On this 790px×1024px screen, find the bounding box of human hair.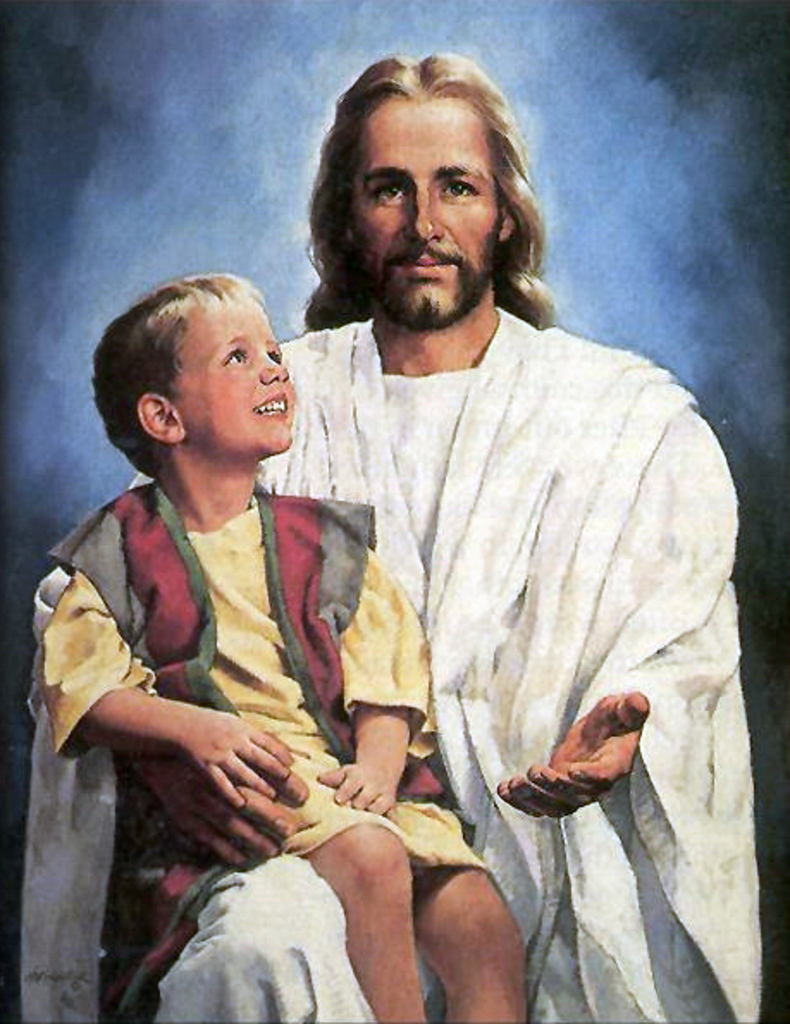
Bounding box: (88, 272, 267, 478).
